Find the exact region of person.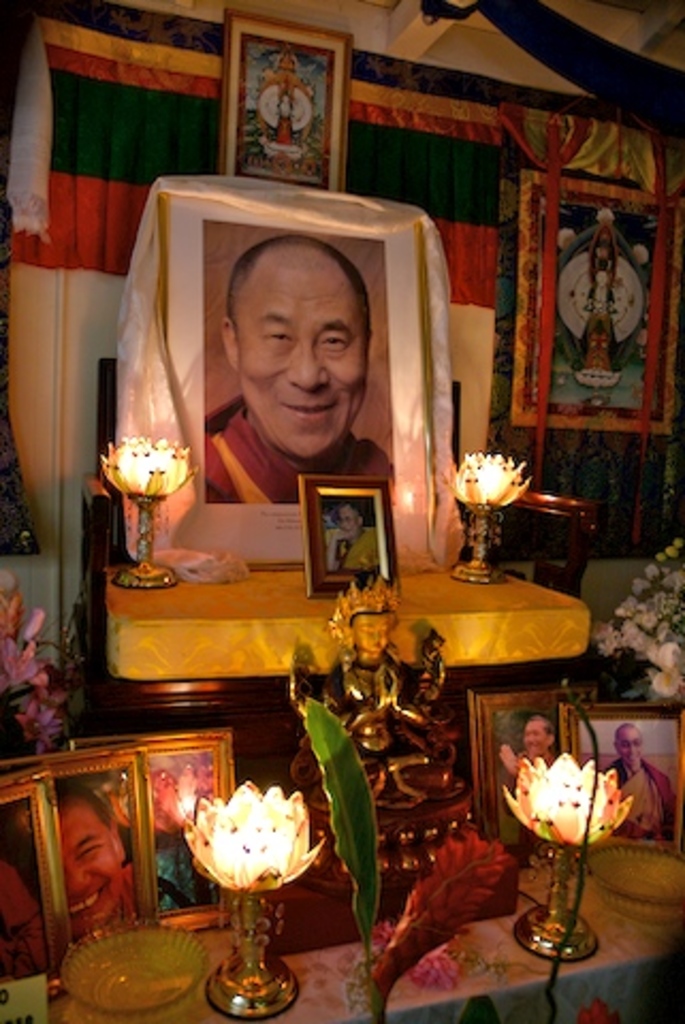
Exact region: (left=149, top=779, right=233, bottom=900).
